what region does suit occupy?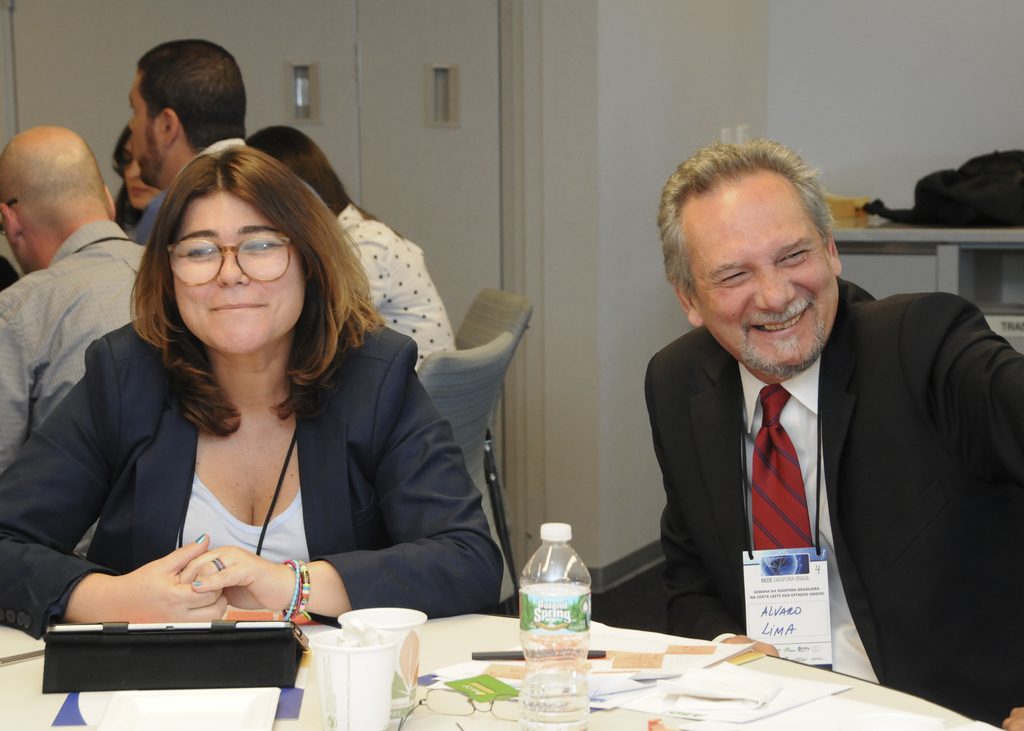
(0,316,503,644).
